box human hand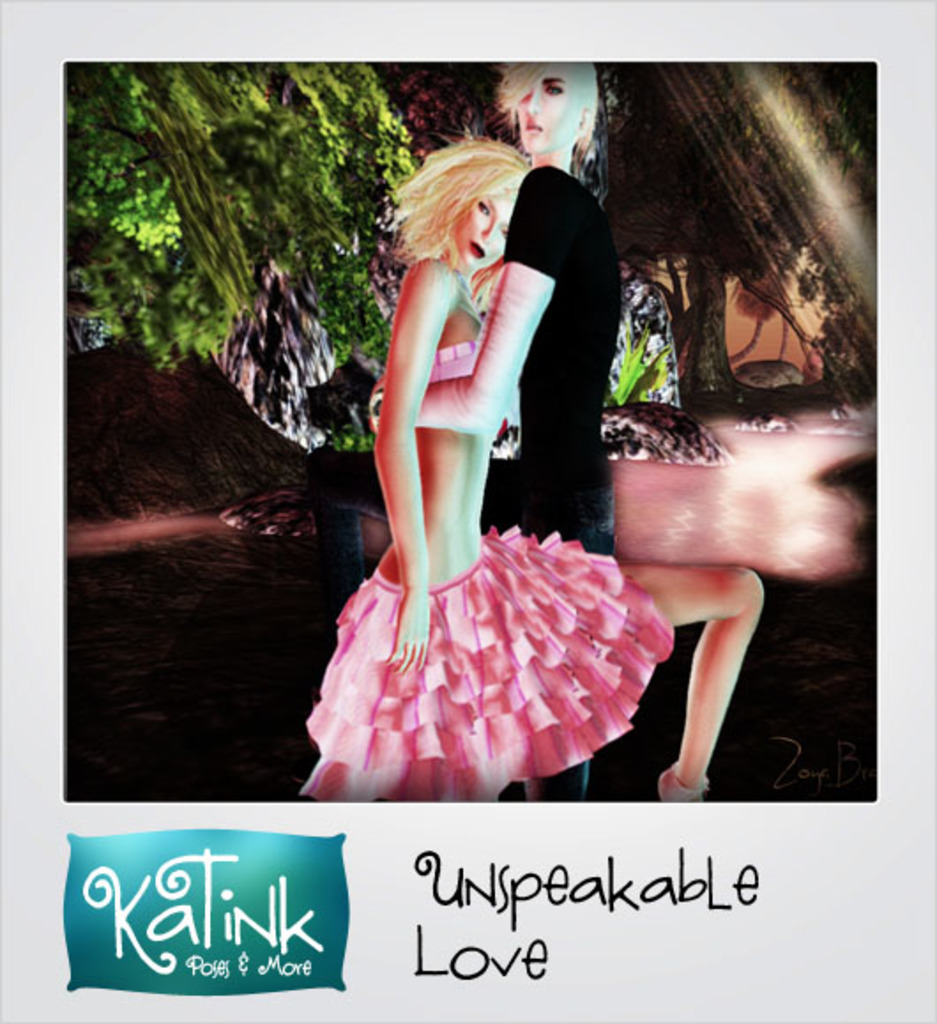
left=384, top=592, right=431, bottom=679
